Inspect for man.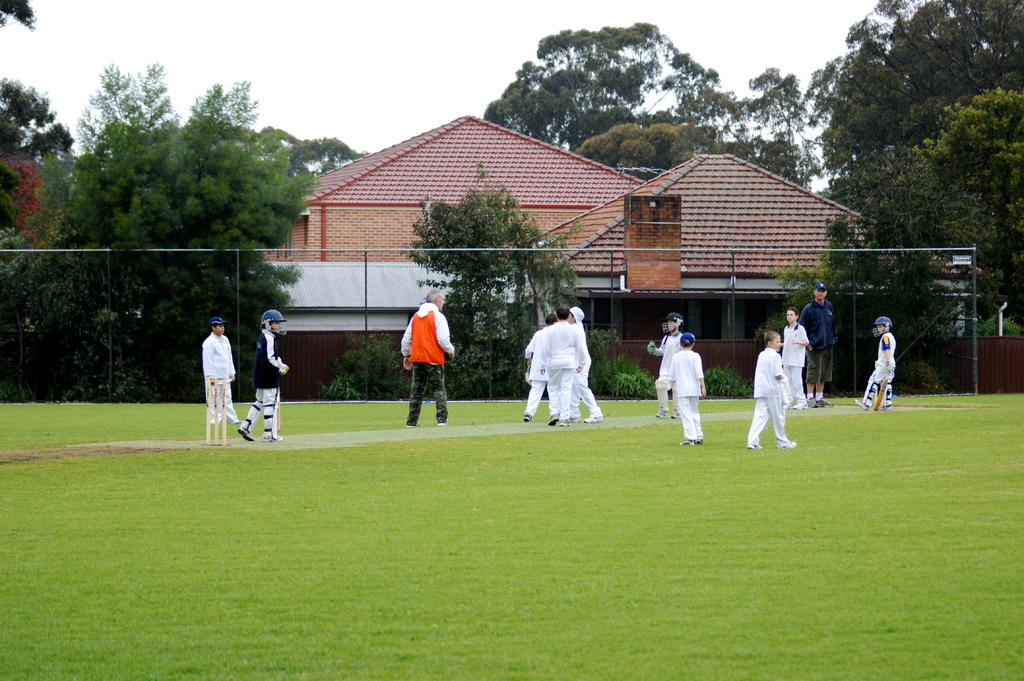
Inspection: {"x1": 396, "y1": 289, "x2": 453, "y2": 427}.
